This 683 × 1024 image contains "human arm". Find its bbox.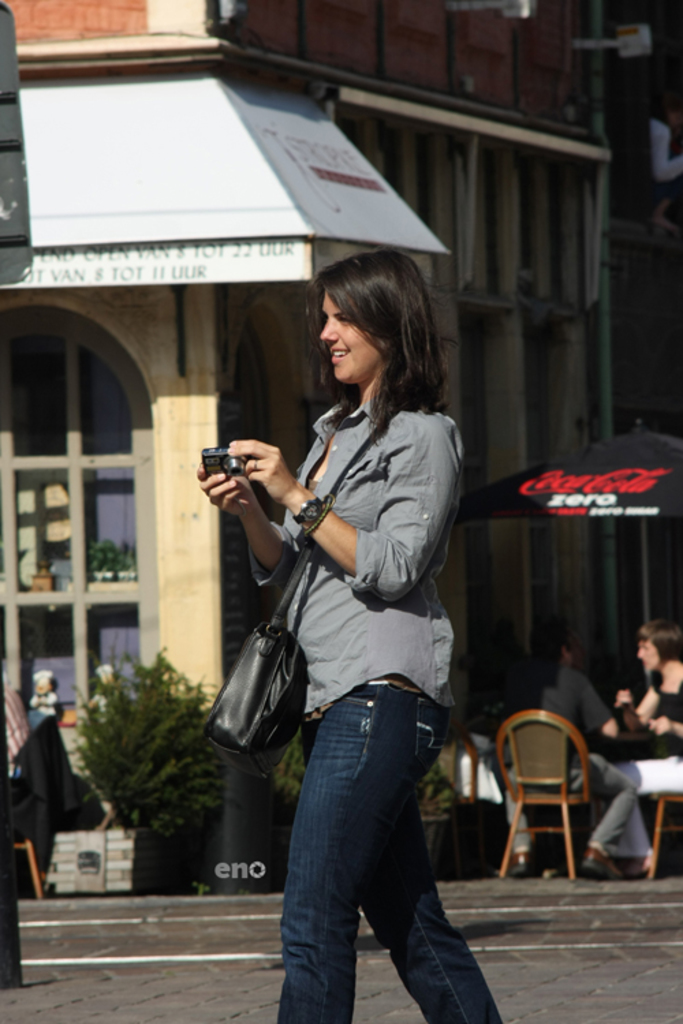
(left=191, top=442, right=305, bottom=599).
